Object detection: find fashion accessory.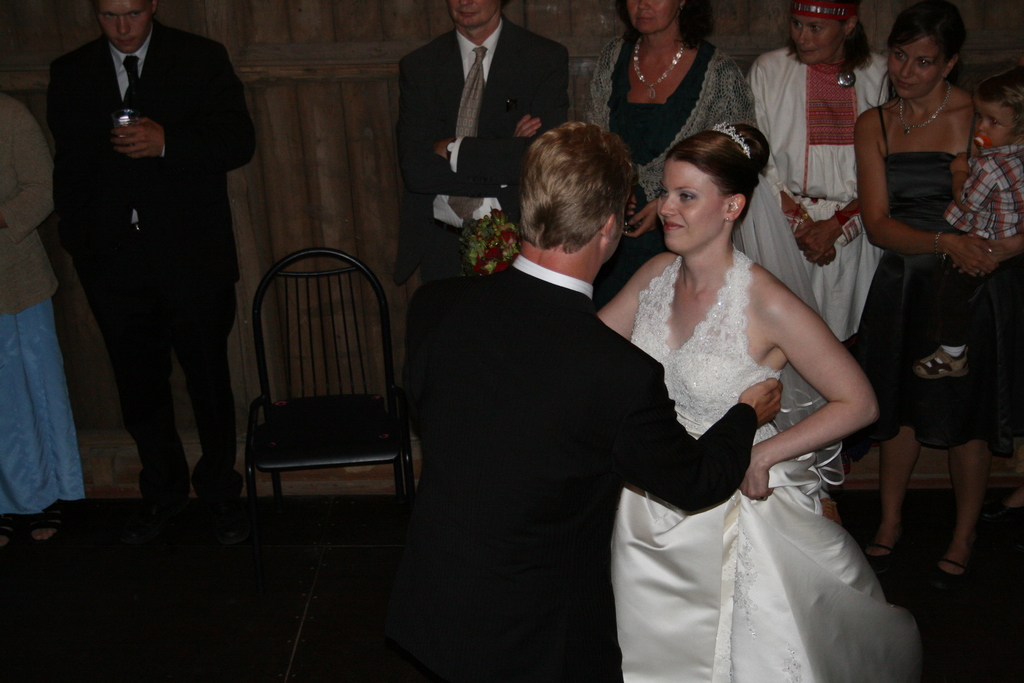
left=724, top=213, right=732, bottom=226.
